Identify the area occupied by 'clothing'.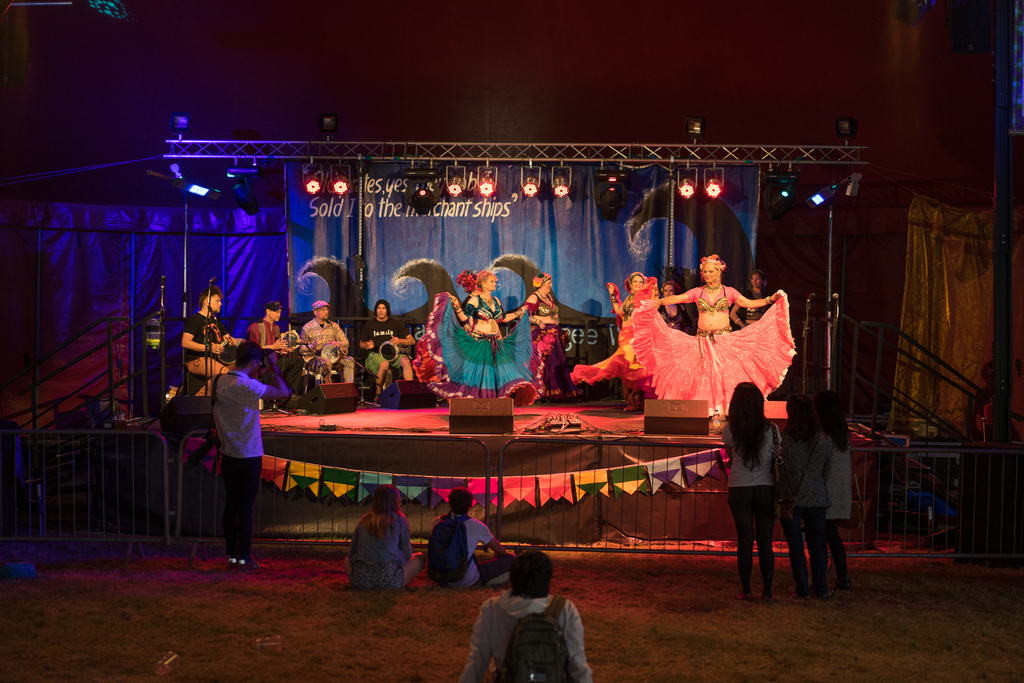
Area: {"left": 624, "top": 295, "right": 797, "bottom": 422}.
